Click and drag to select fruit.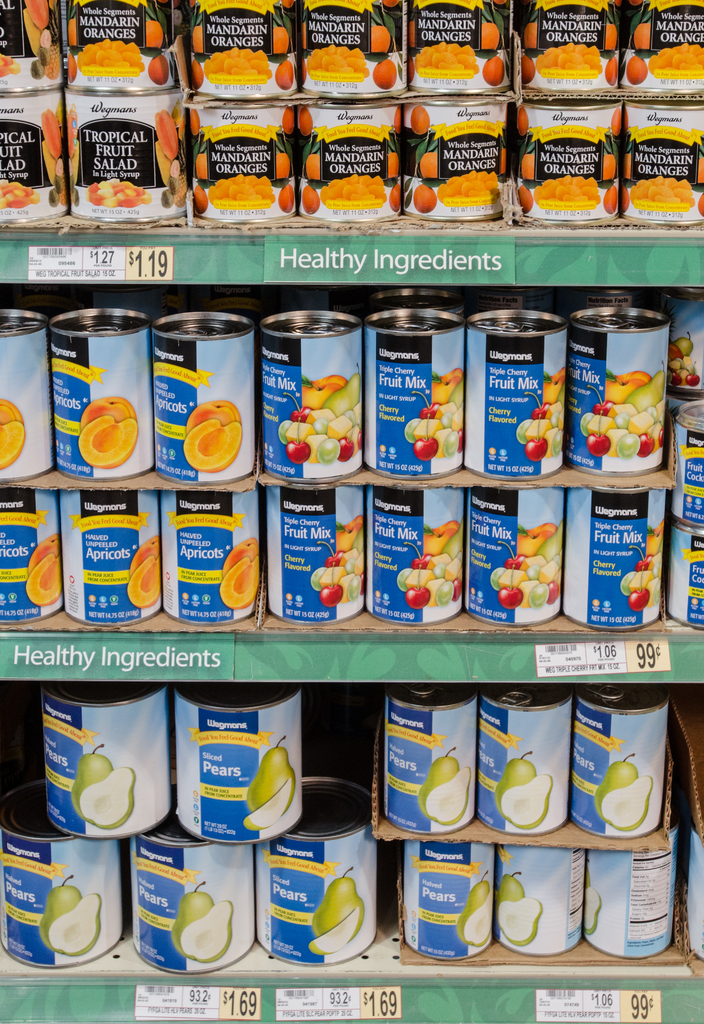
Selection: (left=181, top=900, right=234, bottom=961).
